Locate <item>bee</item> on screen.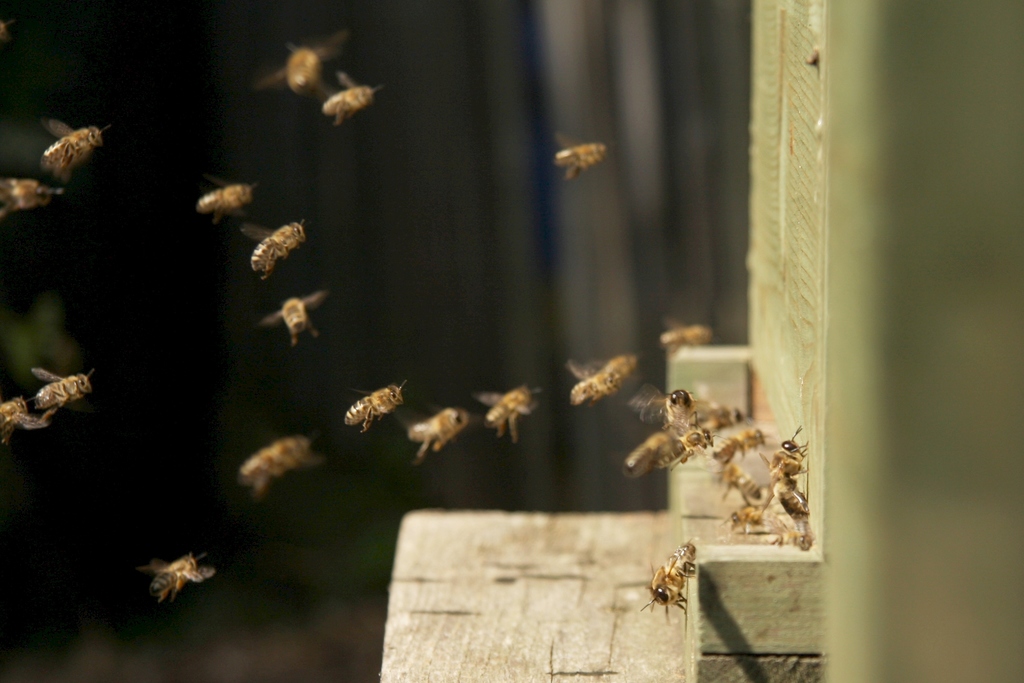
On screen at bbox=[624, 440, 685, 486].
